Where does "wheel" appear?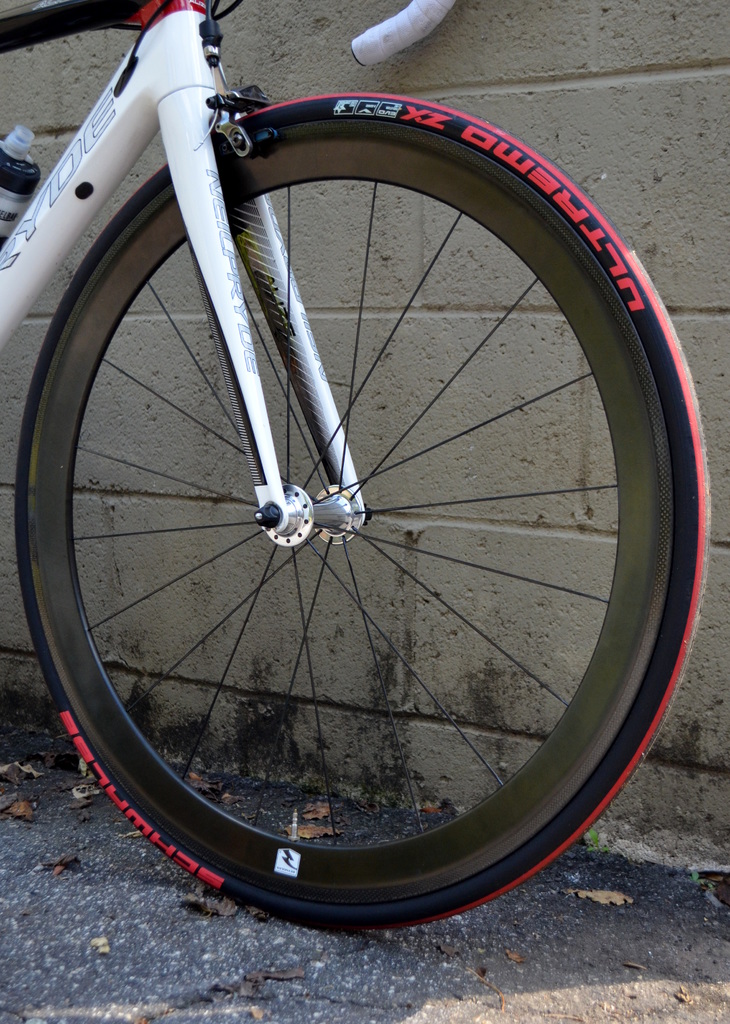
Appears at (left=13, top=87, right=715, bottom=935).
